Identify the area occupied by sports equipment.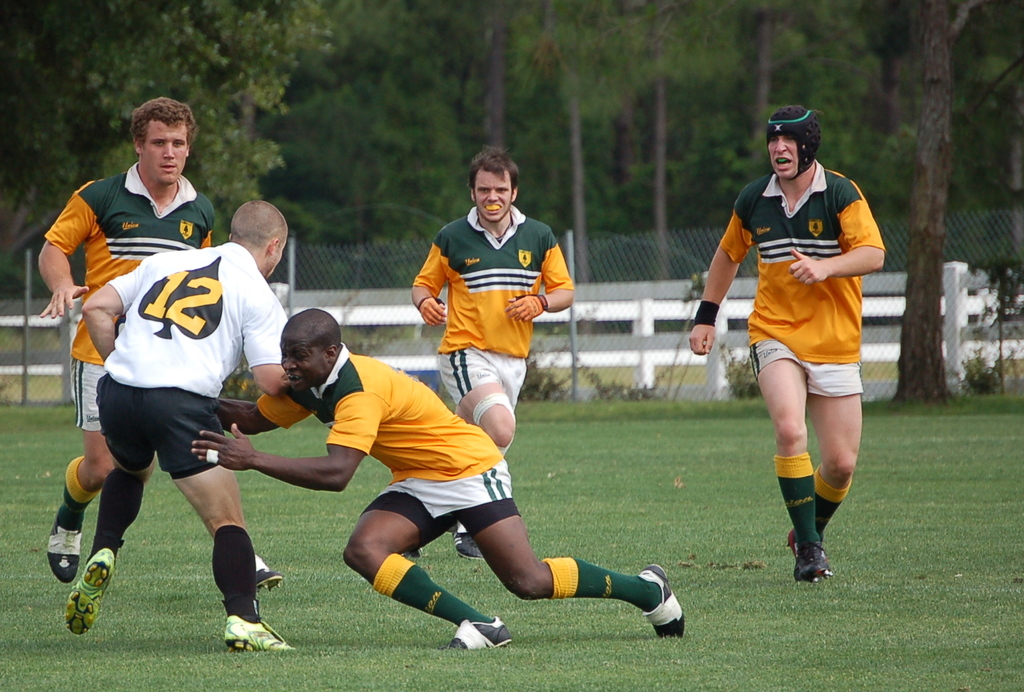
Area: locate(639, 562, 684, 637).
